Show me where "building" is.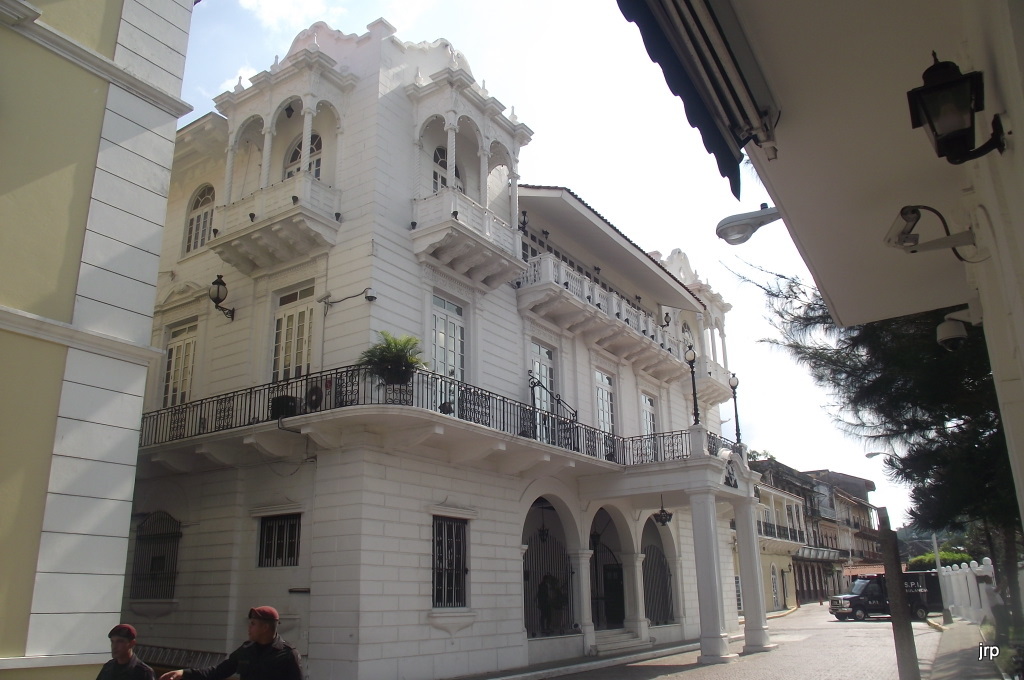
"building" is at (618,0,1023,540).
